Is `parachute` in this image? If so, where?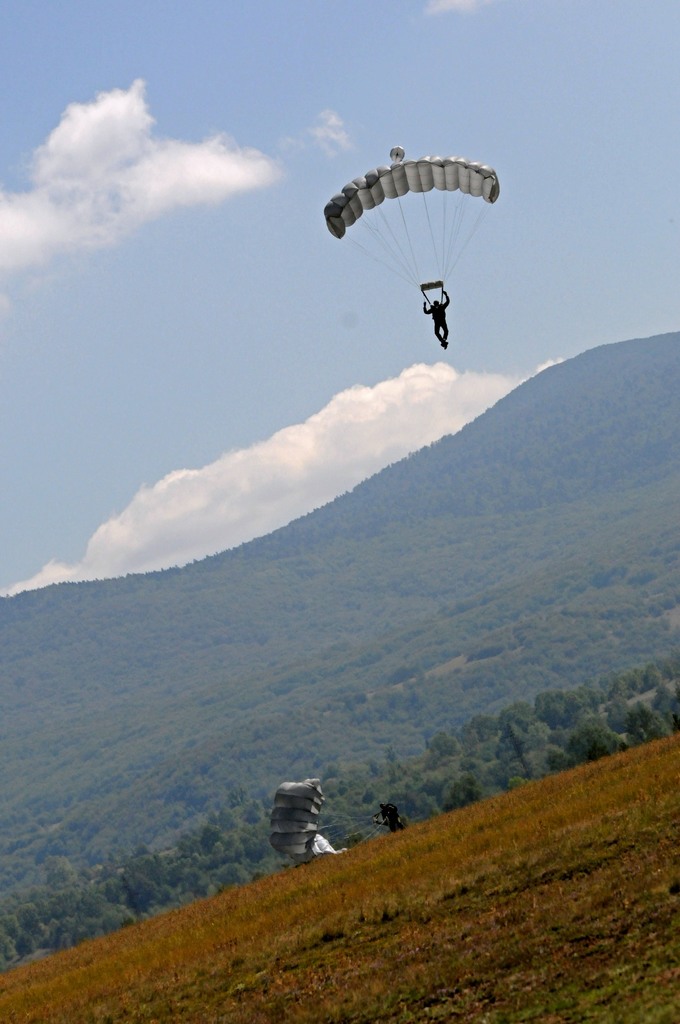
Yes, at <region>386, 144, 407, 166</region>.
